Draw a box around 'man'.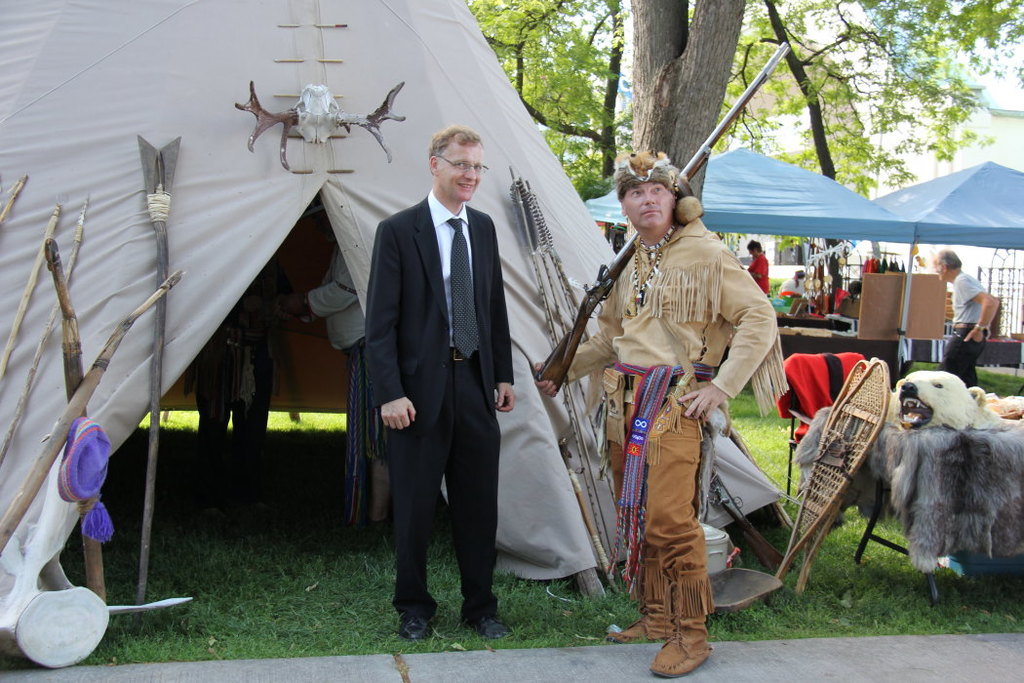
<region>532, 141, 778, 682</region>.
